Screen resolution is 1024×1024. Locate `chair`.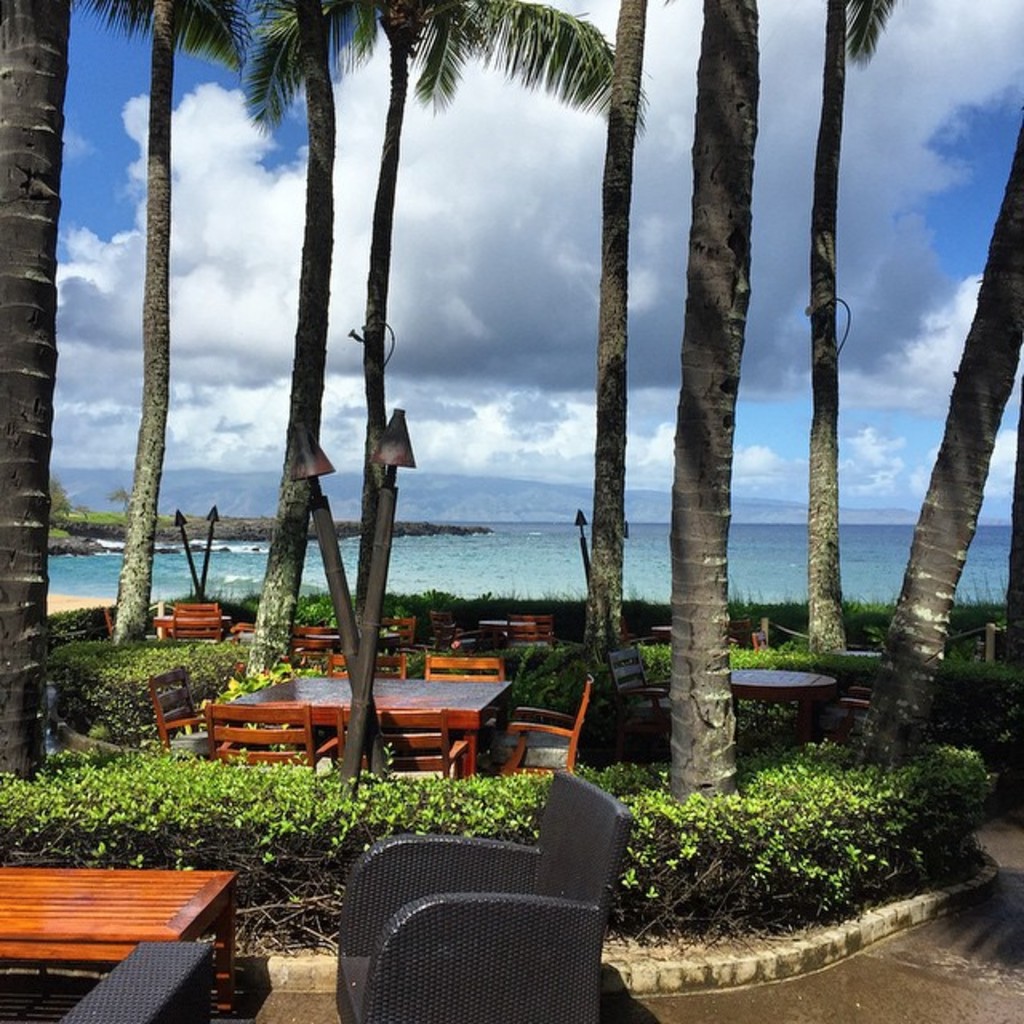
x1=147 y1=658 x2=214 y2=750.
